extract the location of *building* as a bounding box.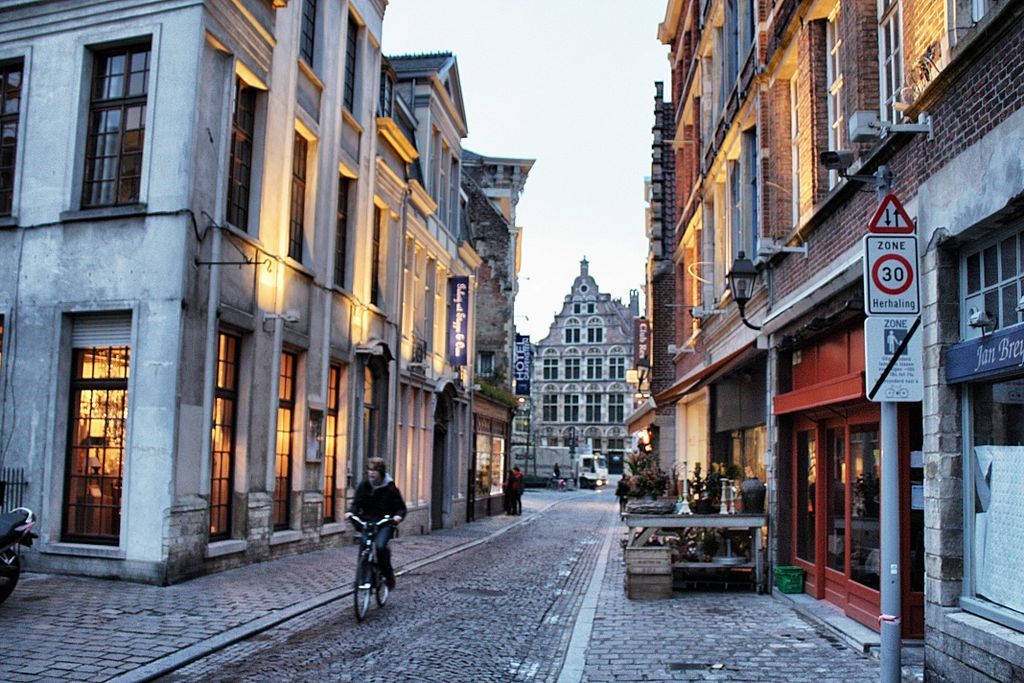
[533,258,634,483].
